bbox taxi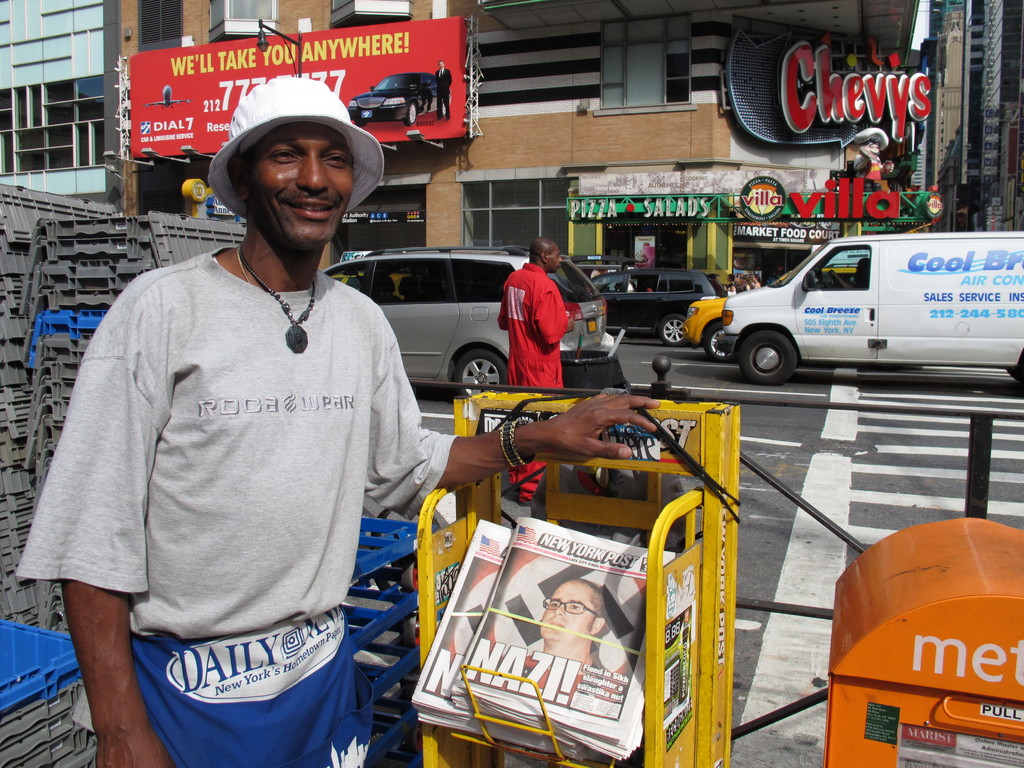
l=685, t=246, r=871, b=358
